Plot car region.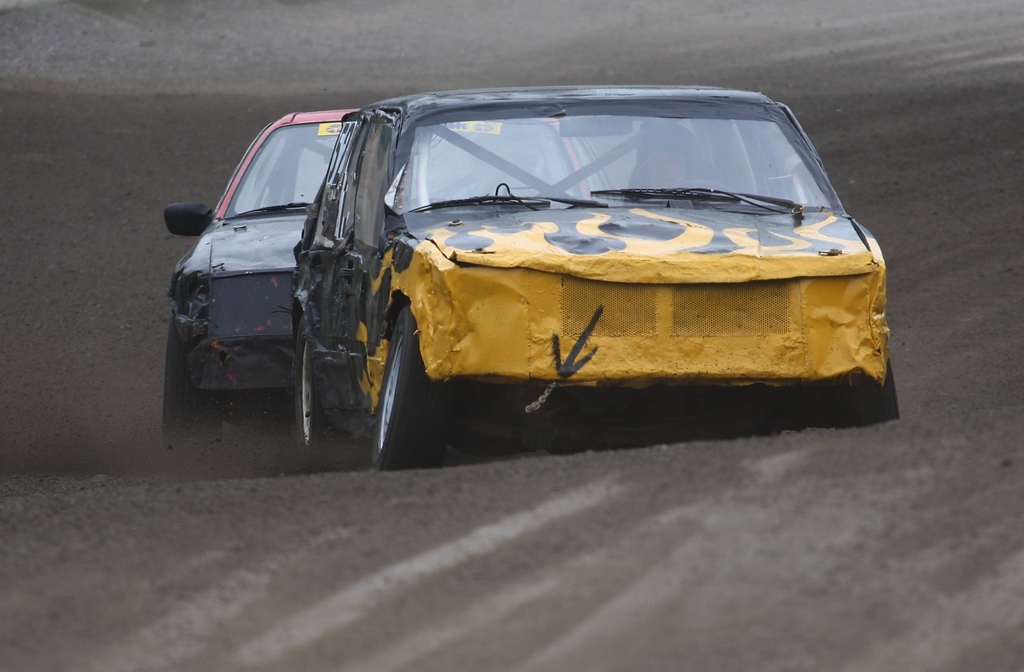
Plotted at (286,81,902,471).
